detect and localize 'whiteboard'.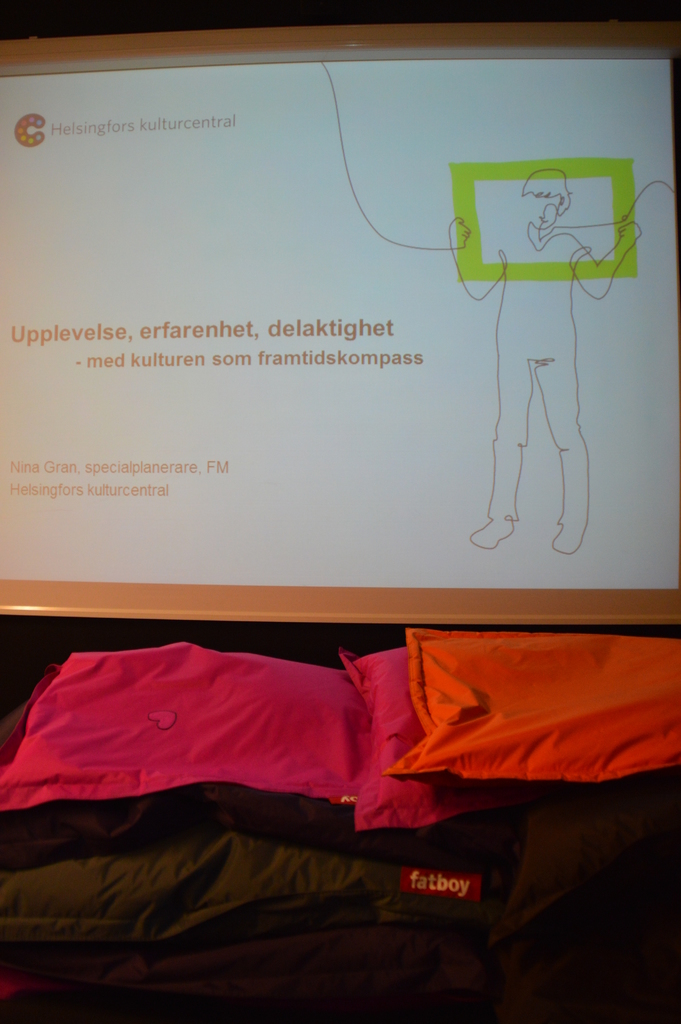
Localized at 0,22,680,625.
